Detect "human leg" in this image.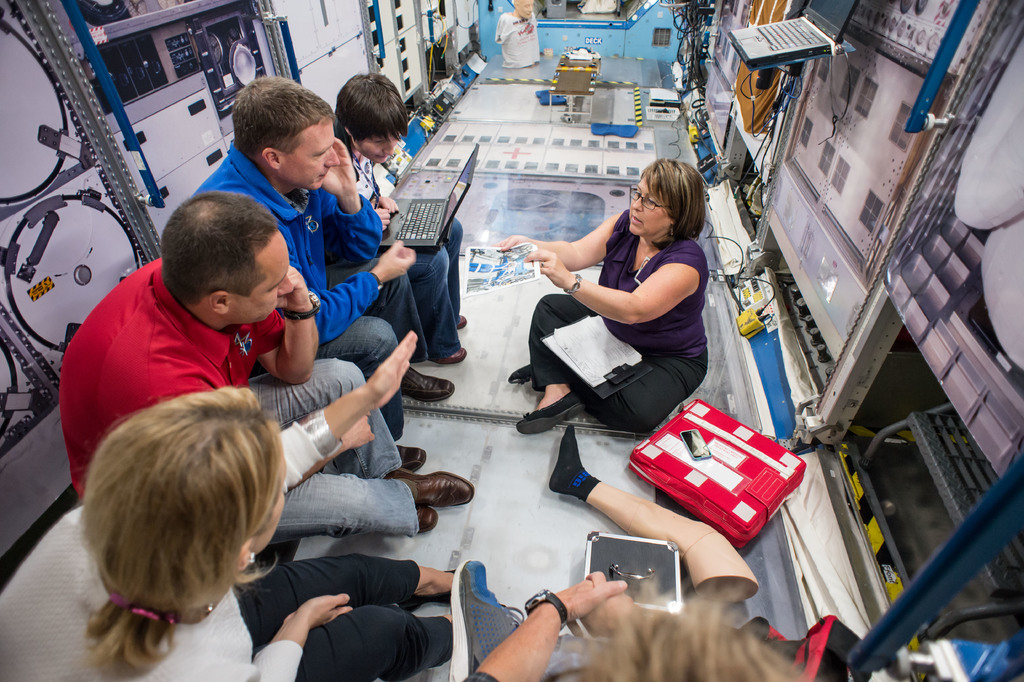
Detection: {"x1": 243, "y1": 354, "x2": 435, "y2": 523}.
